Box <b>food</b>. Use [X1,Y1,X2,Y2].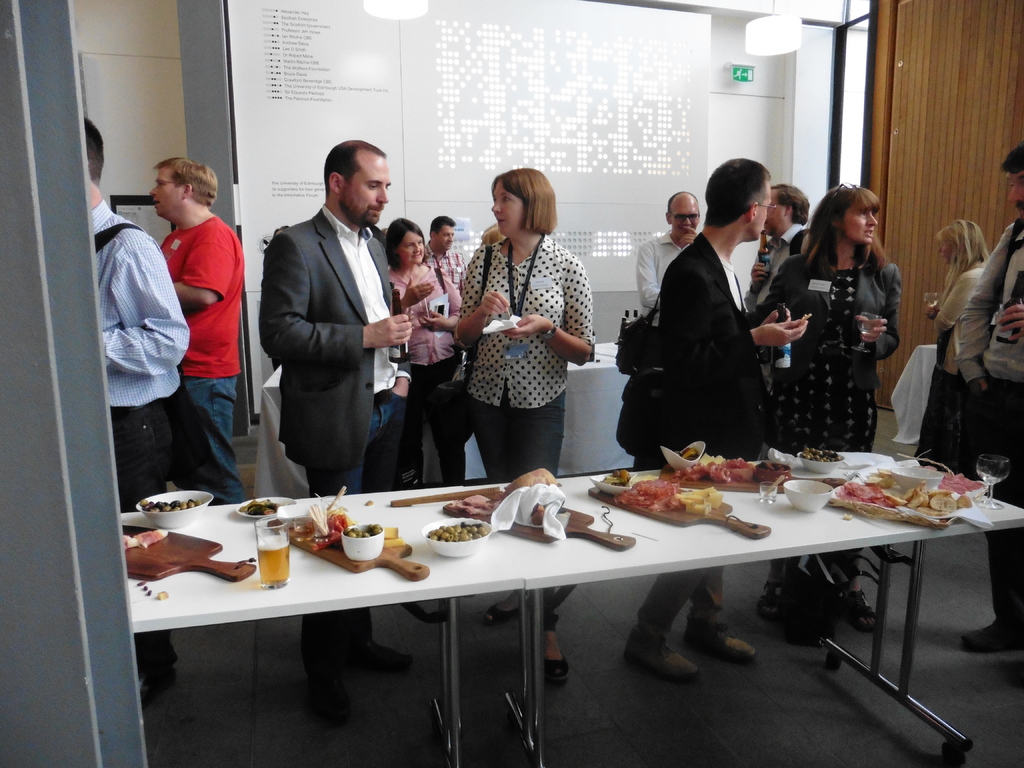
[664,484,726,515].
